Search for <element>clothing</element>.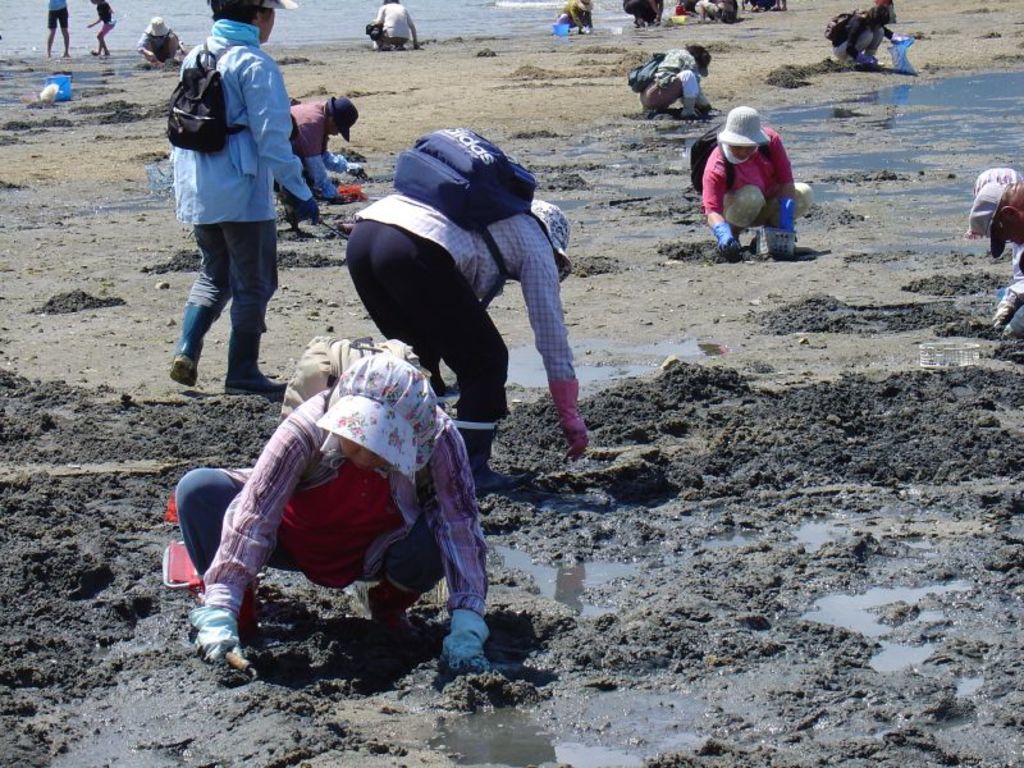
Found at region(344, 187, 581, 439).
